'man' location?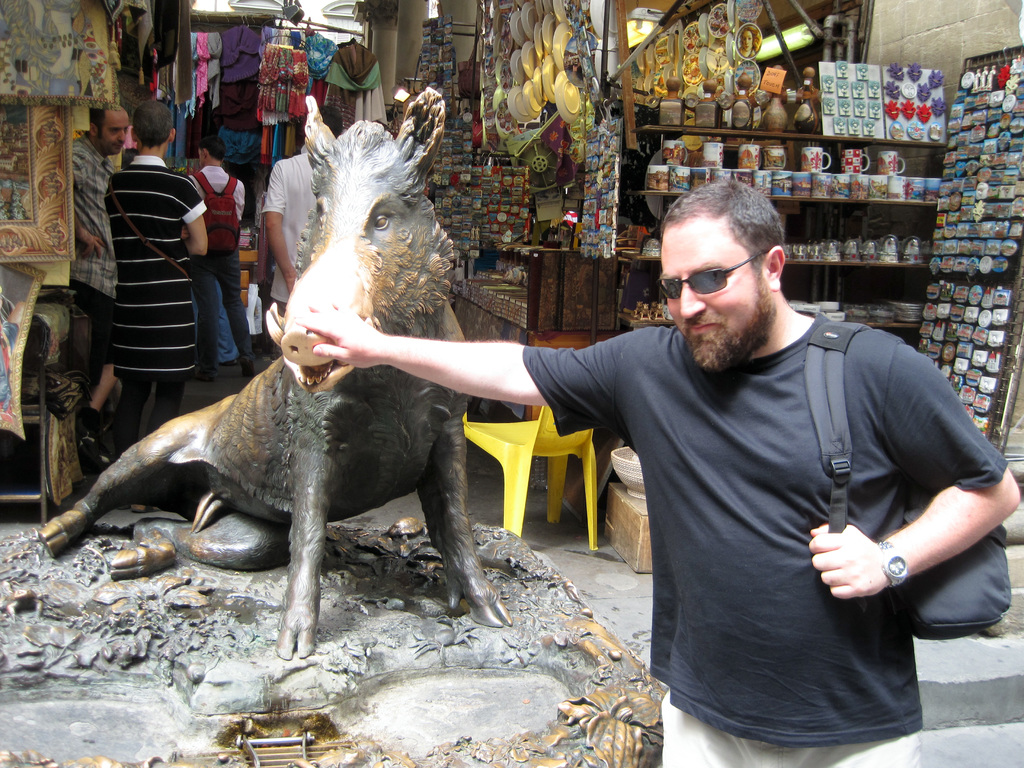
bbox=[63, 103, 131, 393]
